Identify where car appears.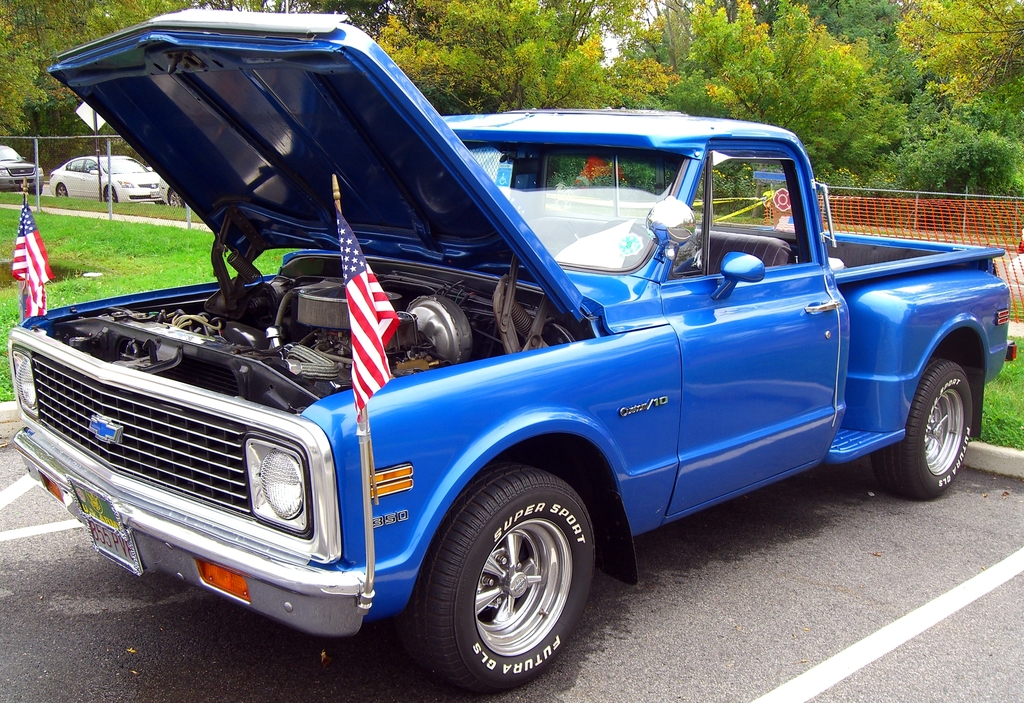
Appears at 154,184,186,207.
